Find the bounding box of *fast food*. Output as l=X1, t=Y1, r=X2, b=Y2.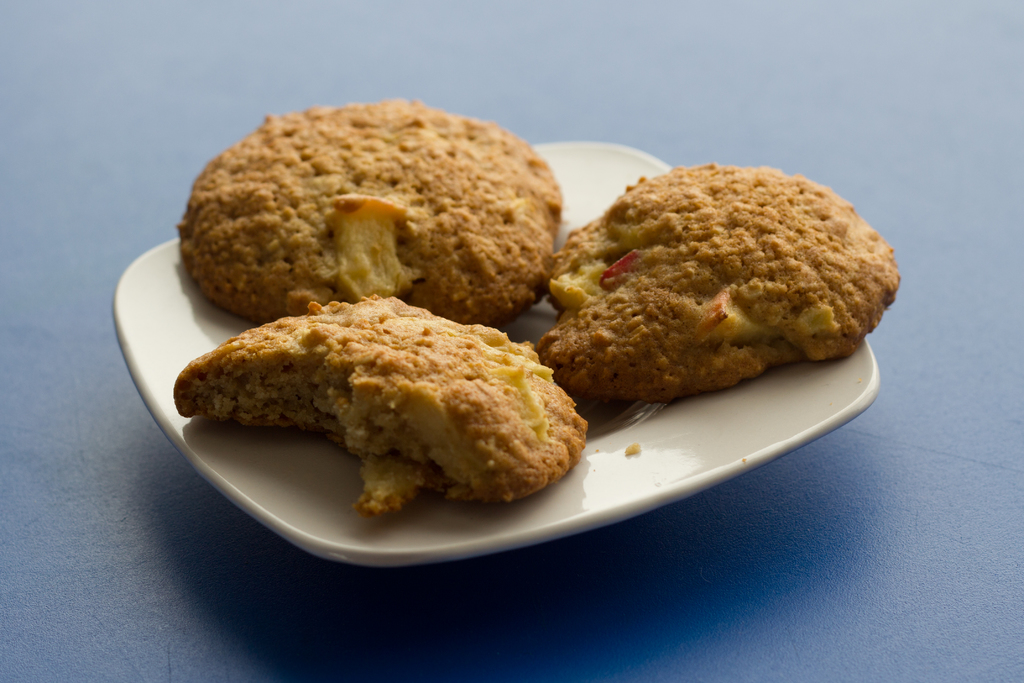
l=538, t=167, r=902, b=403.
